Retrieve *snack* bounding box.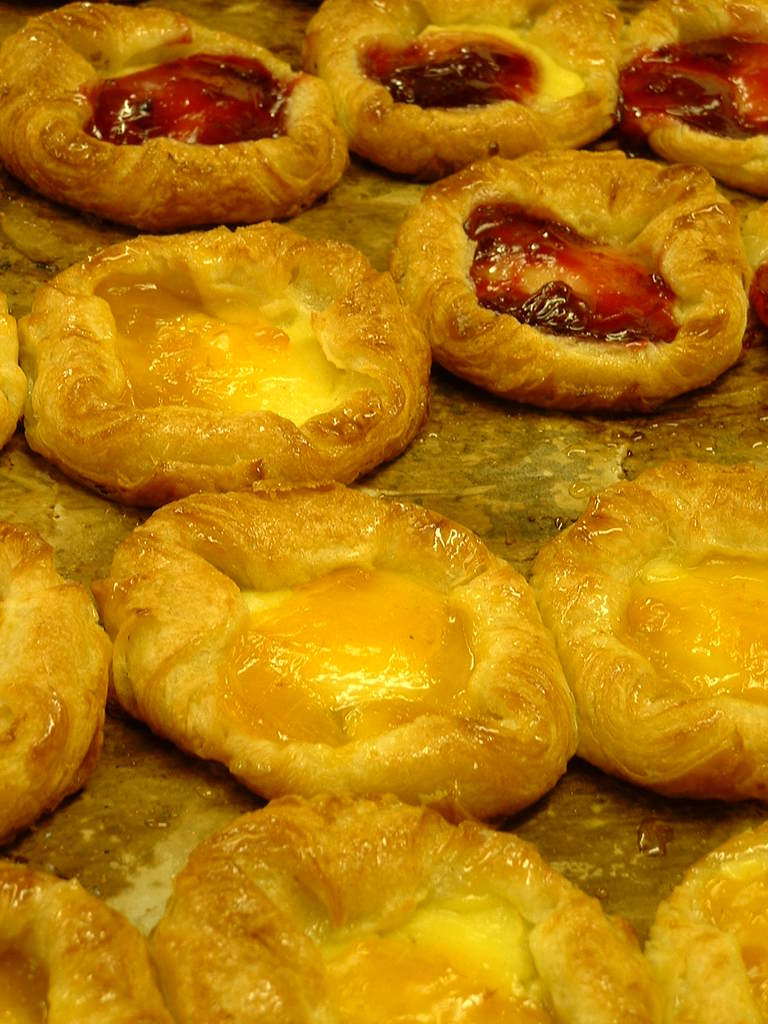
Bounding box: (0,1,347,232).
